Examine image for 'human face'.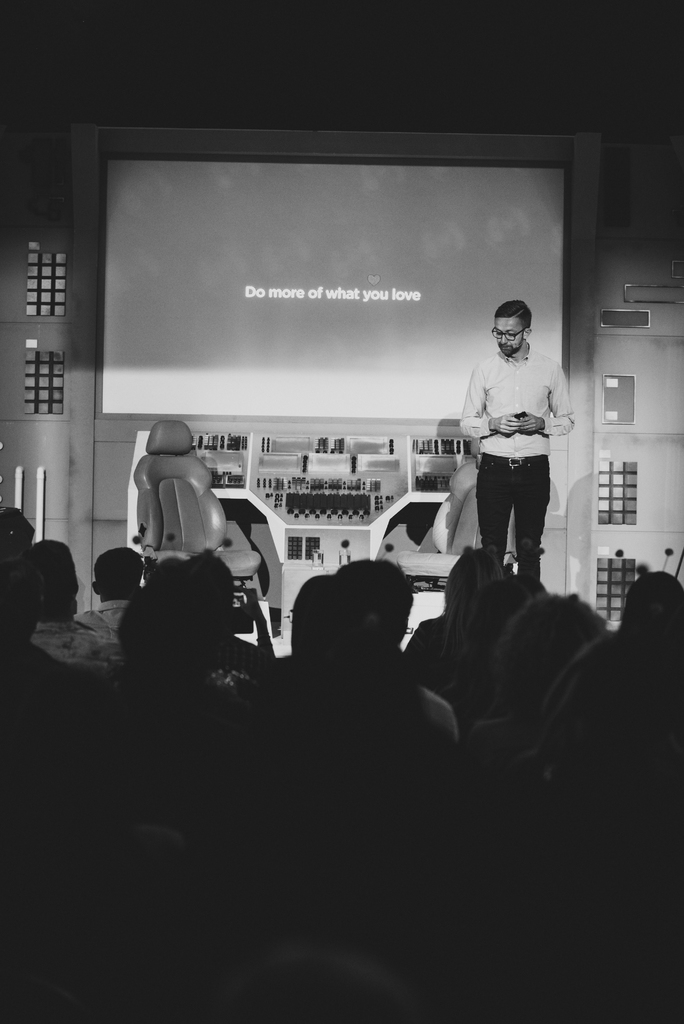
Examination result: (492,317,525,355).
